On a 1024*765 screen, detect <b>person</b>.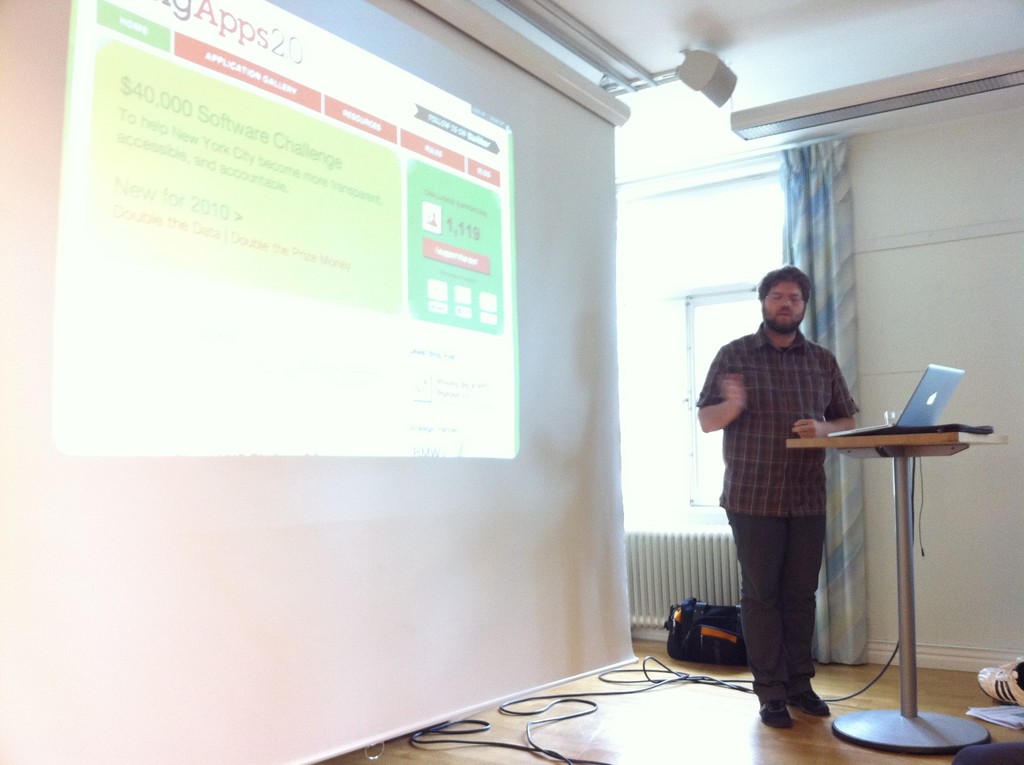
[x1=716, y1=252, x2=866, y2=729].
